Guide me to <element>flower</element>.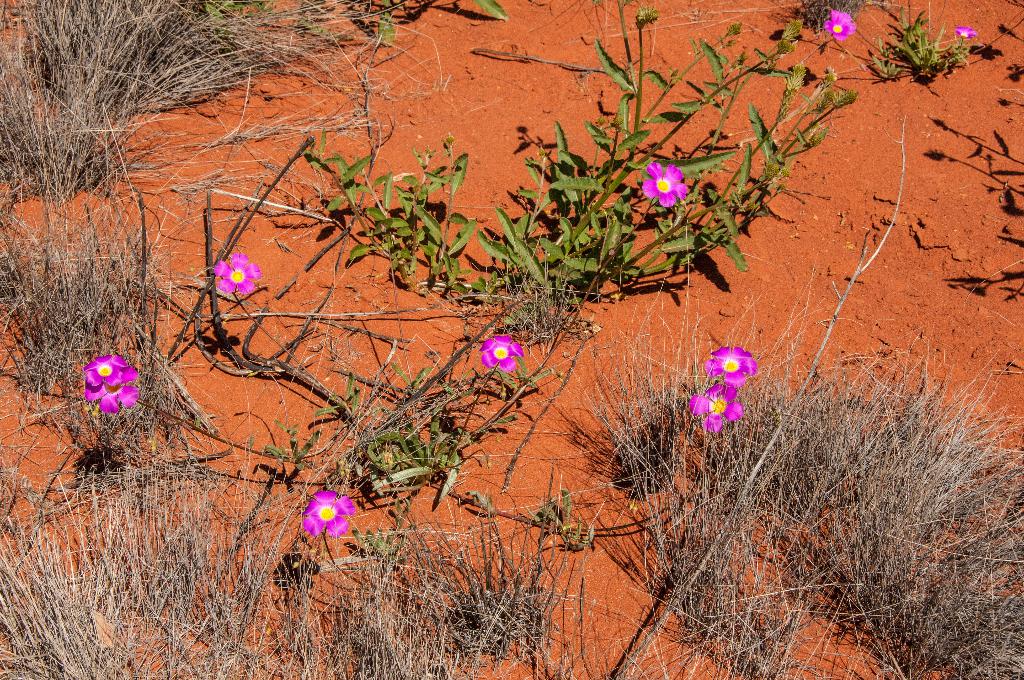
Guidance: bbox=[689, 382, 744, 433].
